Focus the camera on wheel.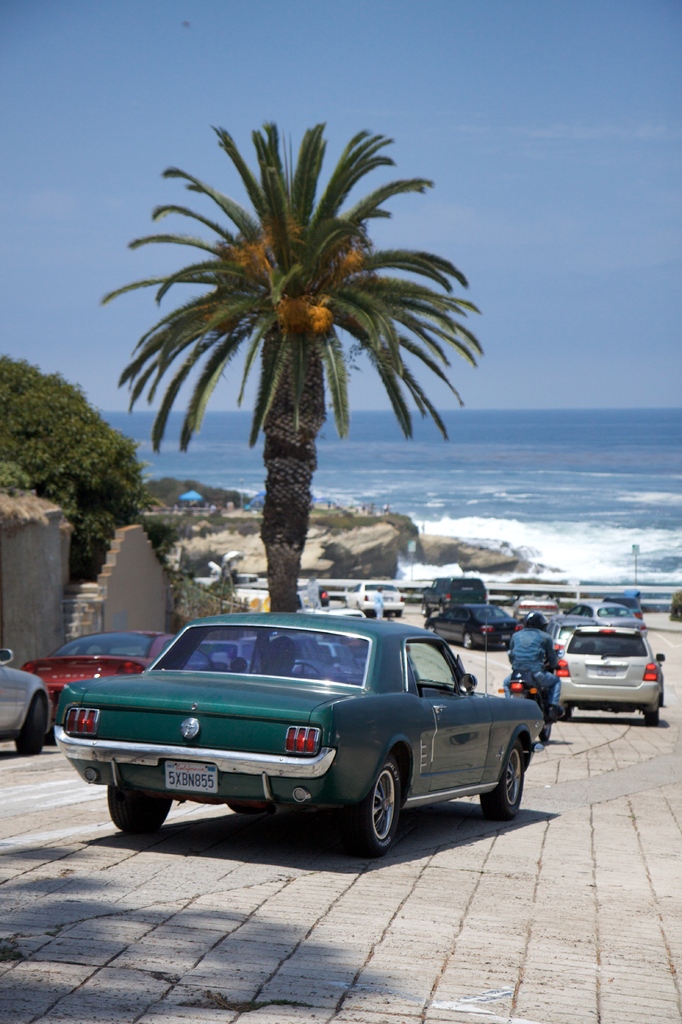
Focus region: 15, 692, 46, 755.
